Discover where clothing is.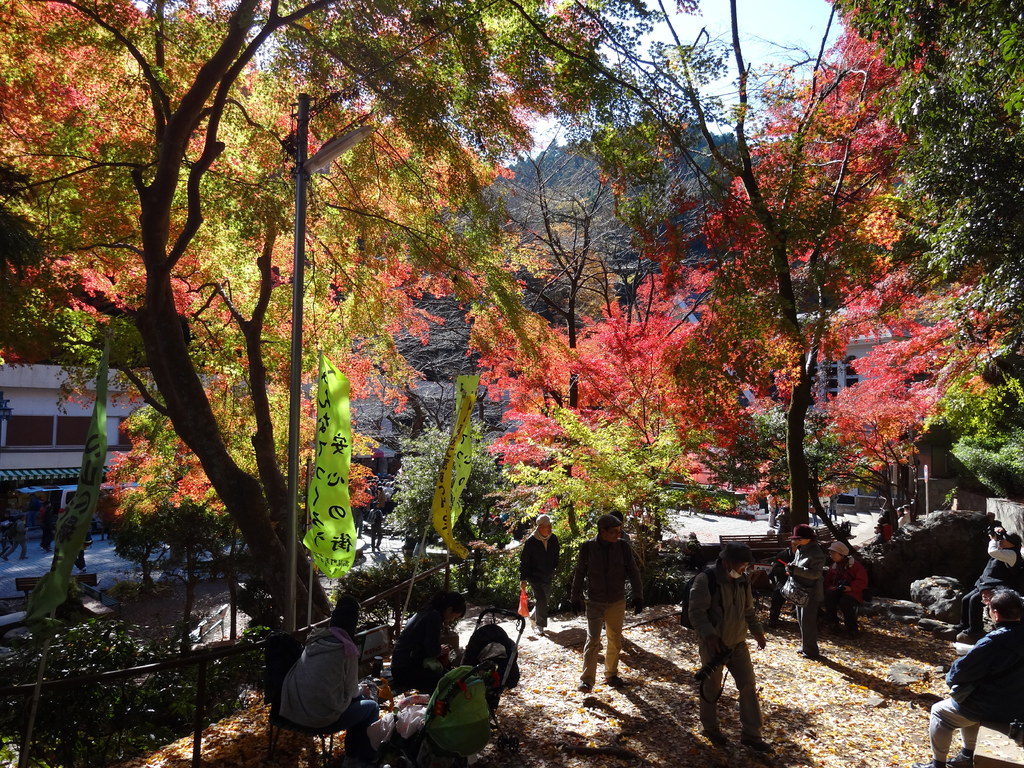
Discovered at <bbox>788, 543, 834, 653</bbox>.
